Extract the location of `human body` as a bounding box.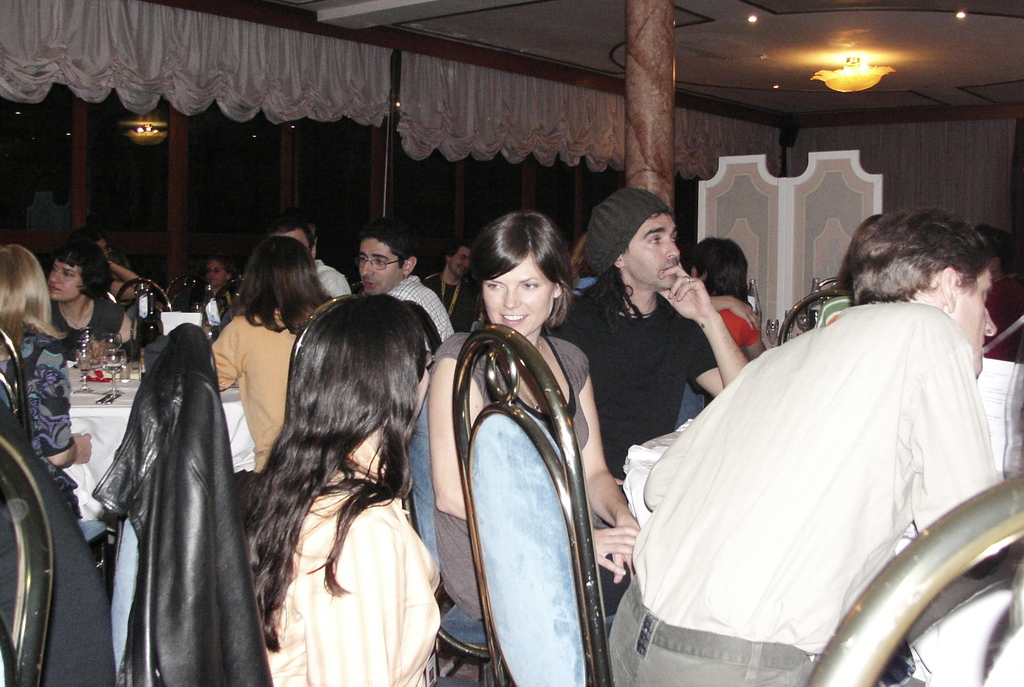
0:336:99:491.
